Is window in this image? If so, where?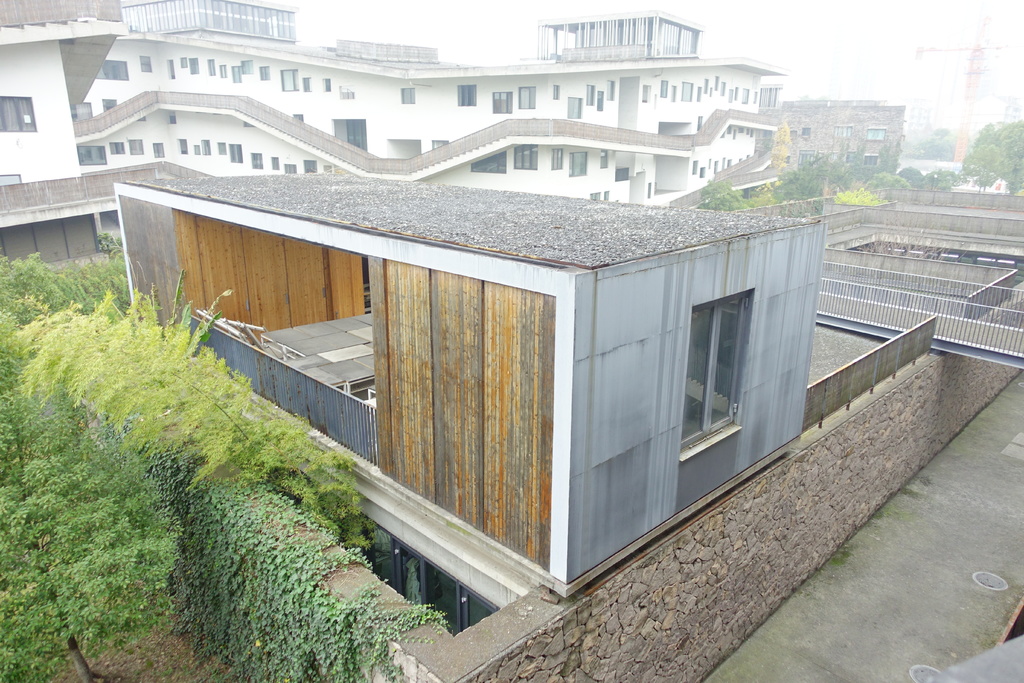
Yes, at locate(458, 84, 475, 108).
